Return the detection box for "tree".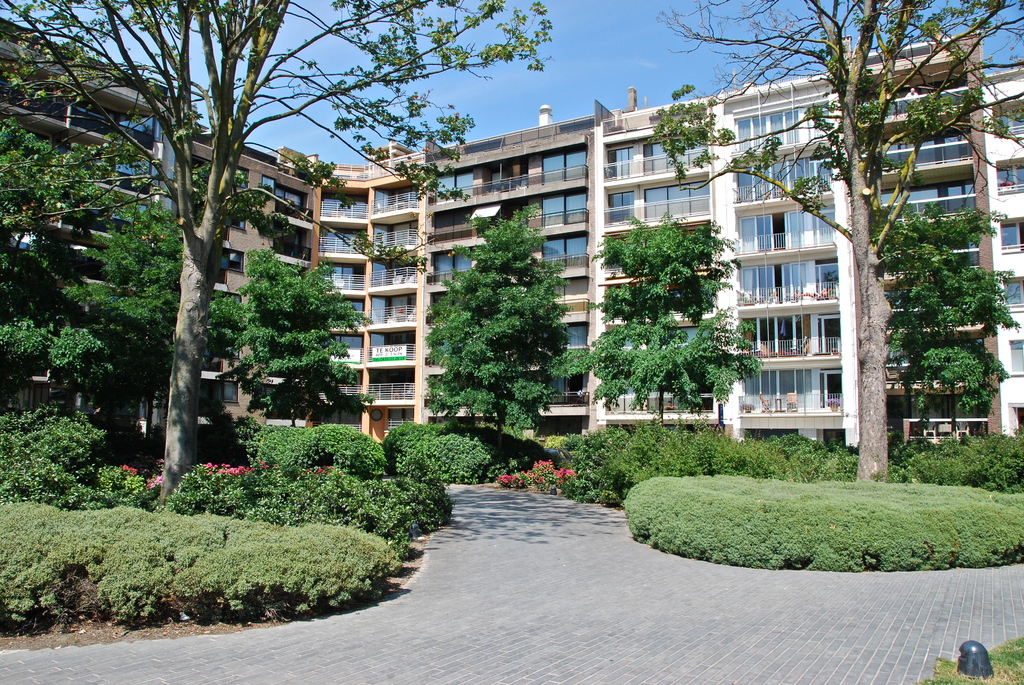
bbox=(406, 211, 577, 462).
